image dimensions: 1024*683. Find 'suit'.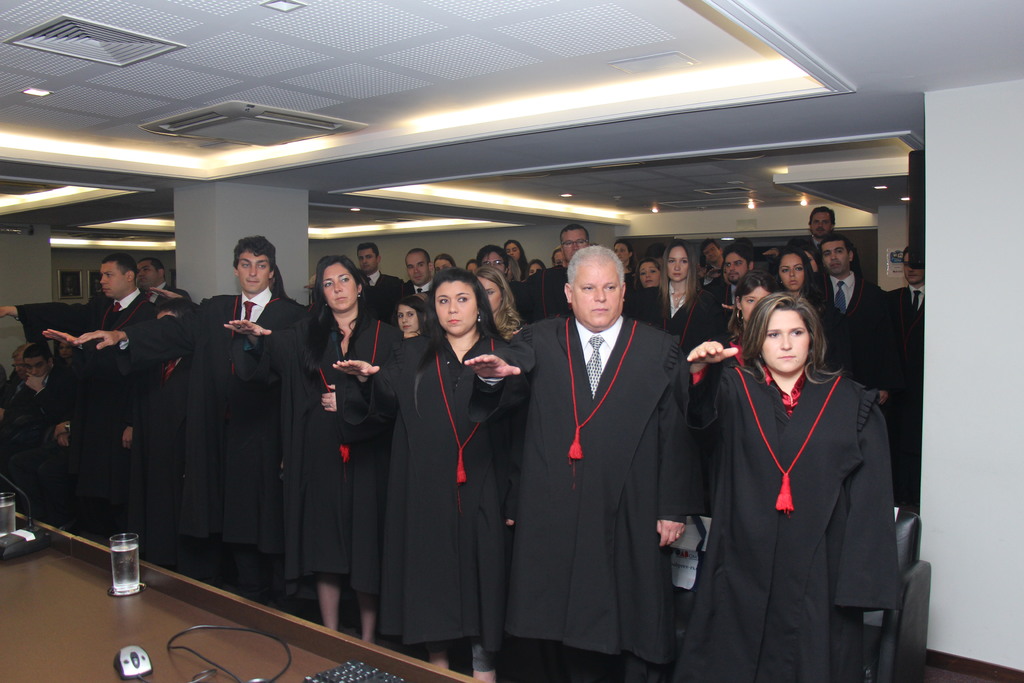
region(475, 317, 685, 682).
